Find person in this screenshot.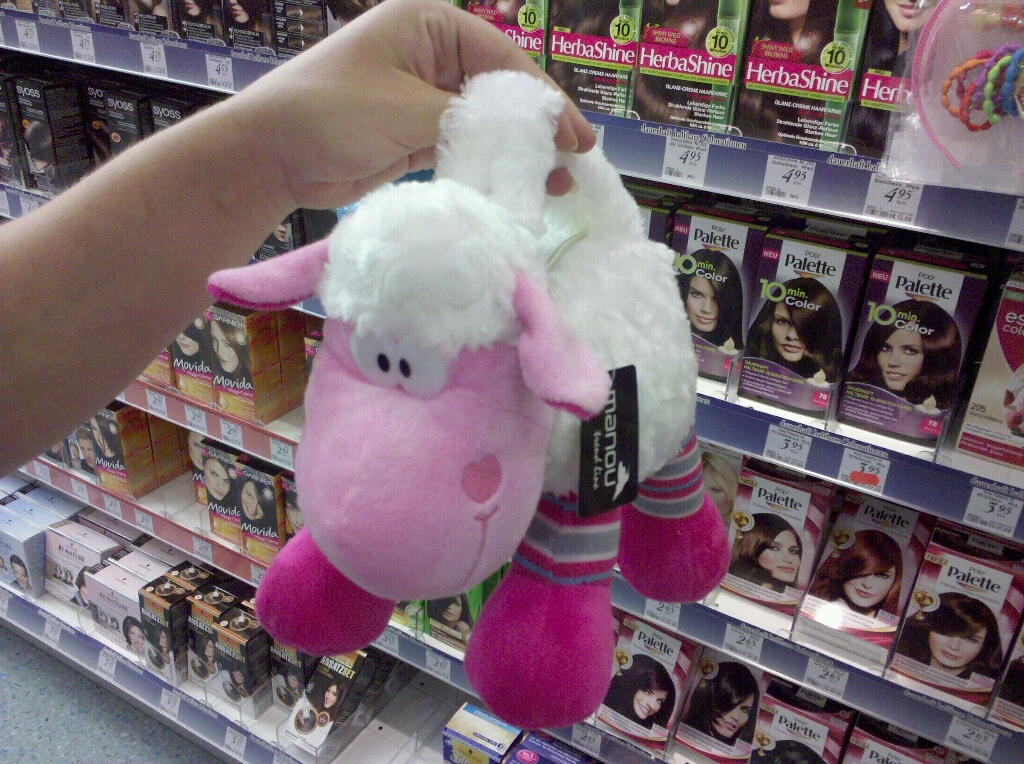
The bounding box for person is bbox(0, 108, 19, 172).
